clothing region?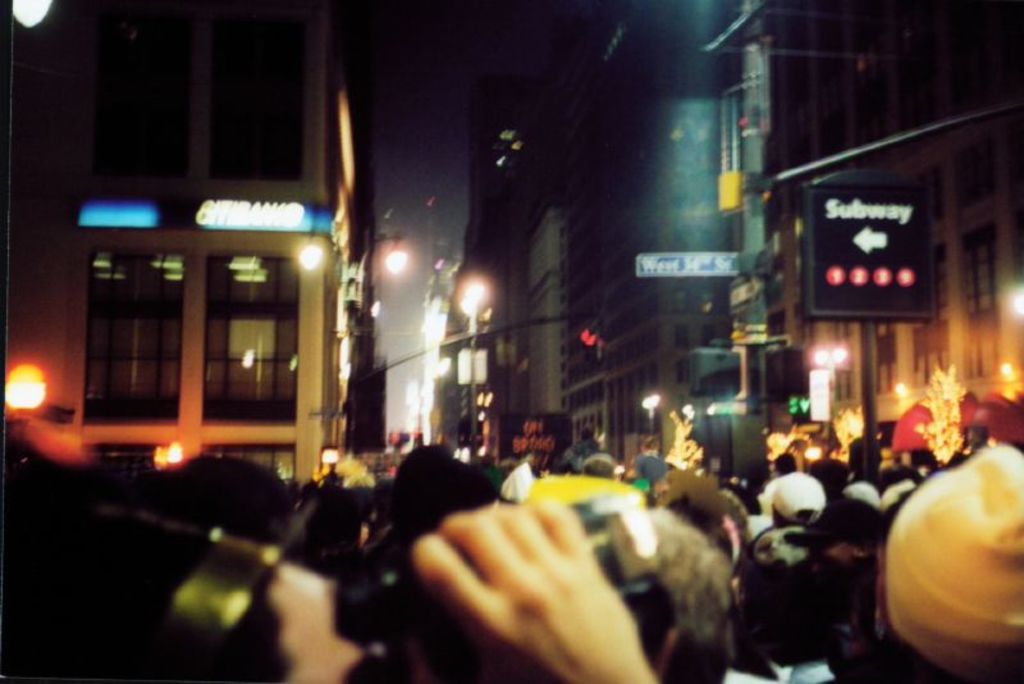
883, 438, 1023, 680
